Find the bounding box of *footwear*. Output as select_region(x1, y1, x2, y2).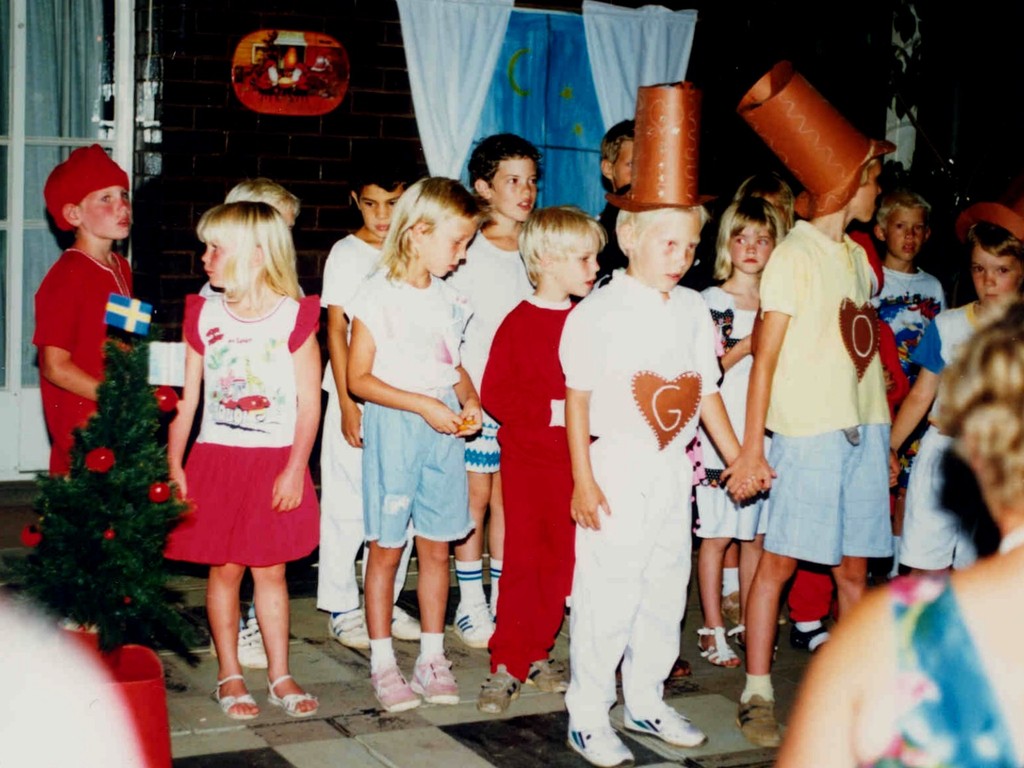
select_region(392, 606, 420, 642).
